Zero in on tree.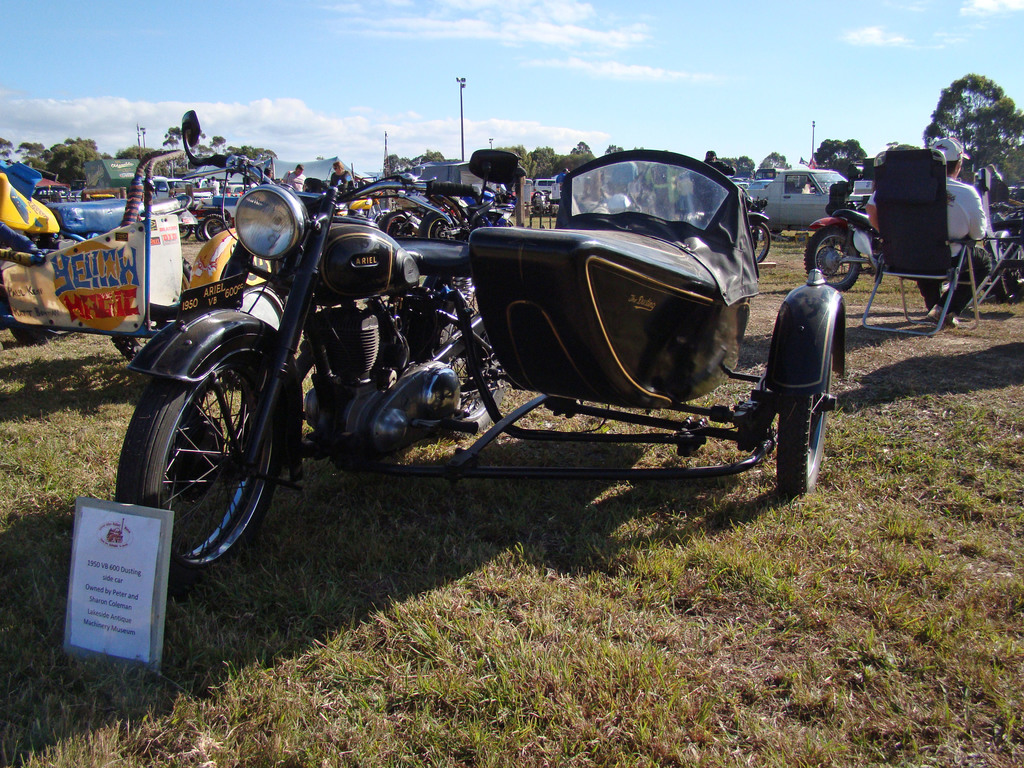
Zeroed in: [x1=20, y1=142, x2=47, y2=163].
